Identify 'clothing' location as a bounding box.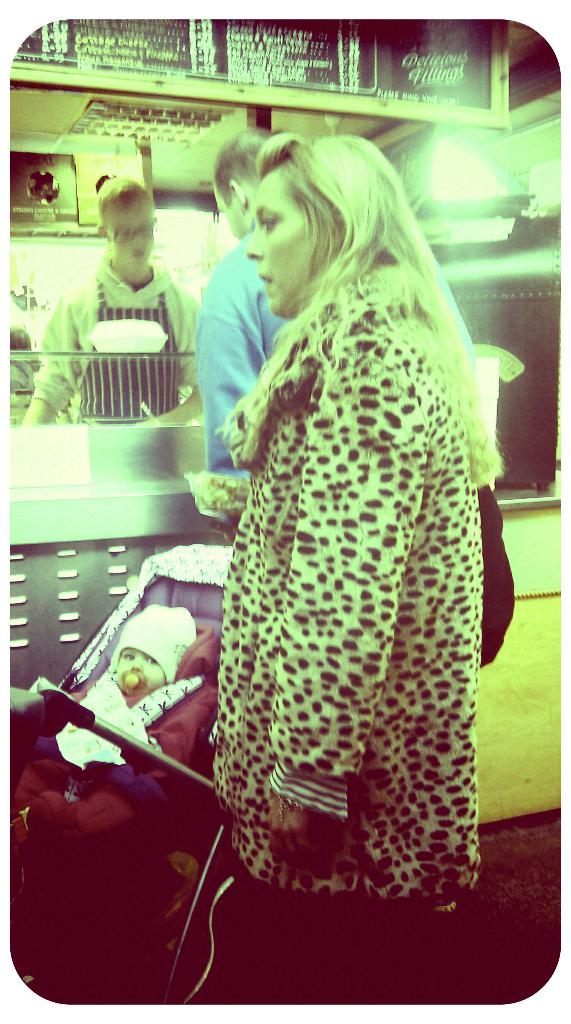
(left=23, top=257, right=197, bottom=423).
